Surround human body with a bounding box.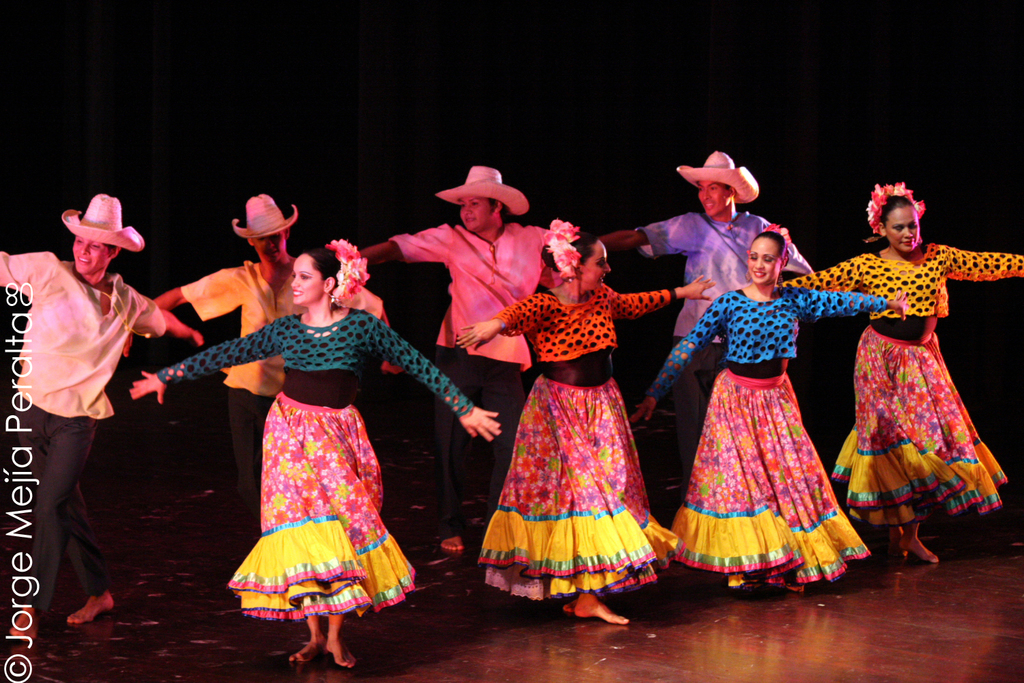
bbox=[633, 283, 913, 591].
